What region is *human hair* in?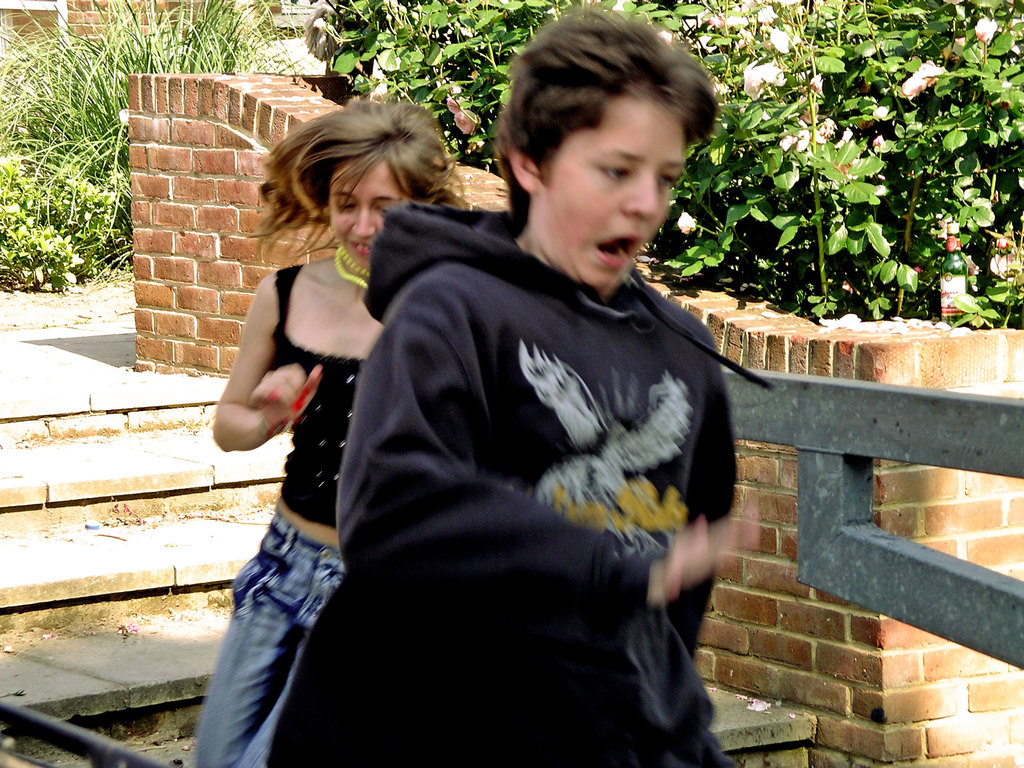
Rect(490, 4, 719, 233).
